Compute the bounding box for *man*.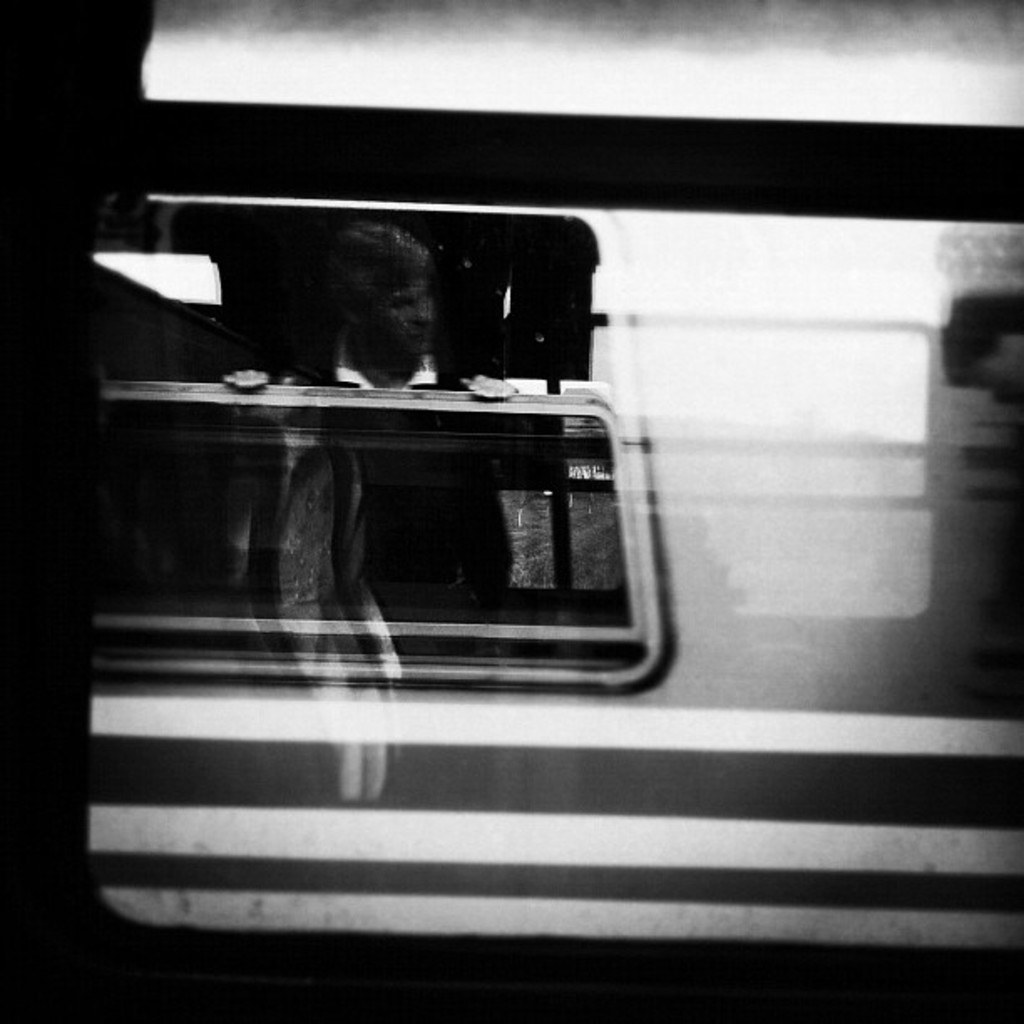
locate(119, 248, 661, 716).
